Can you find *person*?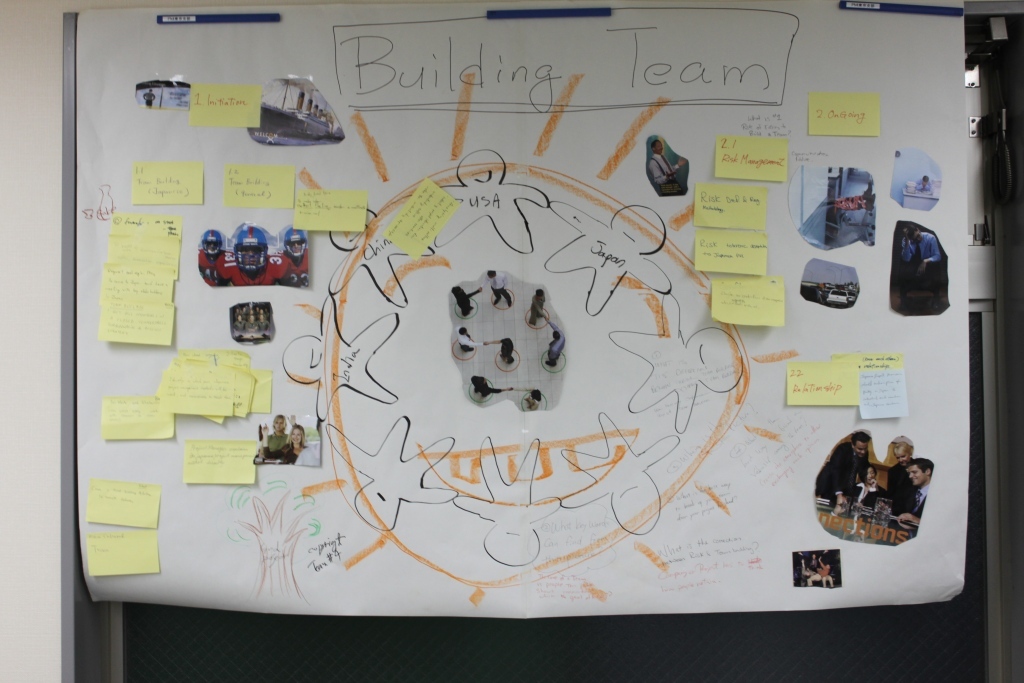
Yes, bounding box: 265:222:309:286.
